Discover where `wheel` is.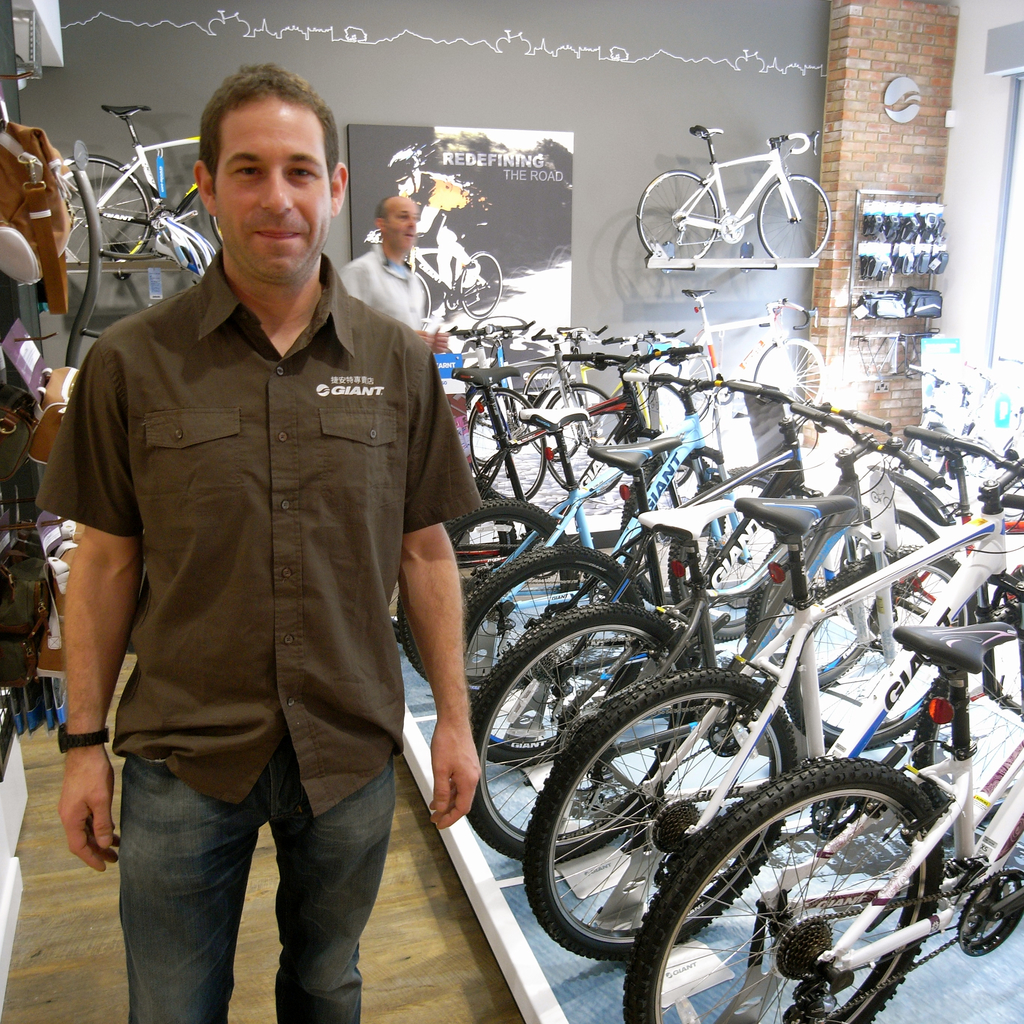
Discovered at [64, 156, 153, 261].
